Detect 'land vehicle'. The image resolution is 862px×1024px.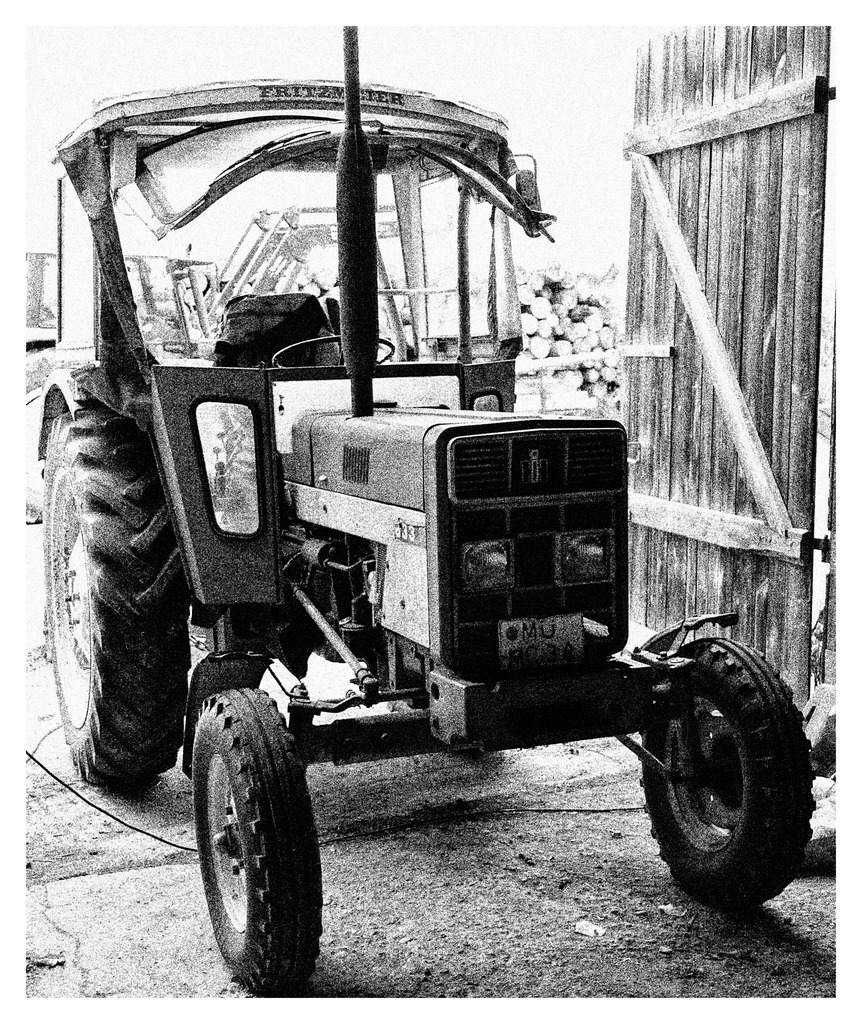
<bbox>37, 25, 827, 991</bbox>.
